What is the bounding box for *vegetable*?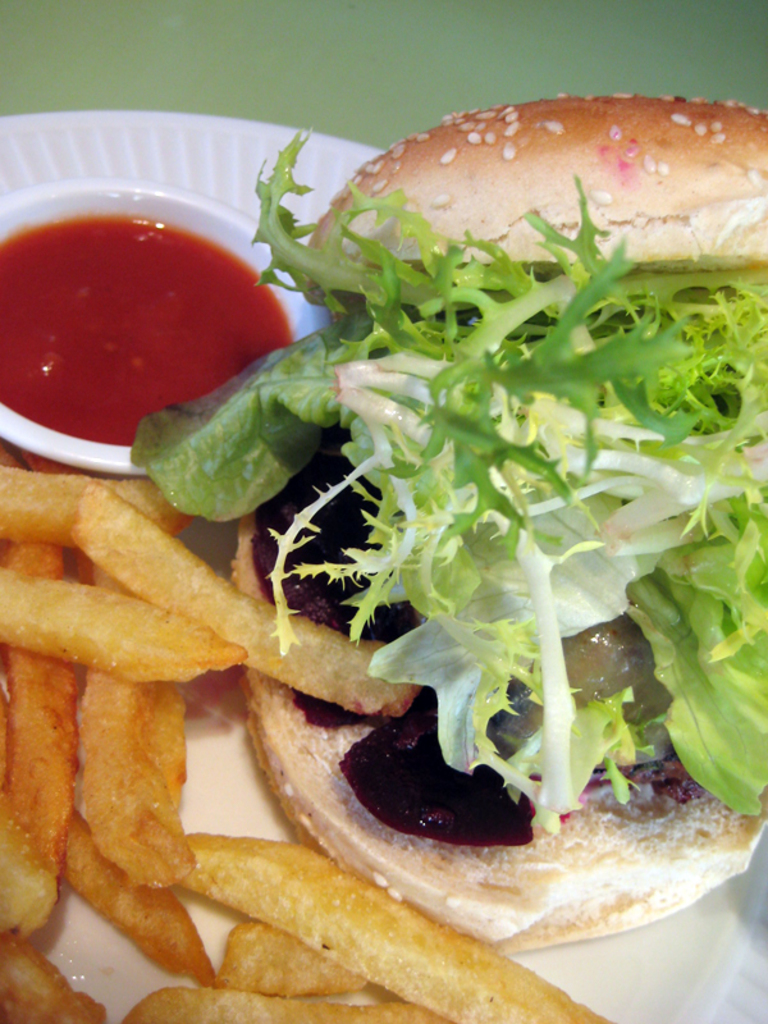
<box>116,125,767,833</box>.
